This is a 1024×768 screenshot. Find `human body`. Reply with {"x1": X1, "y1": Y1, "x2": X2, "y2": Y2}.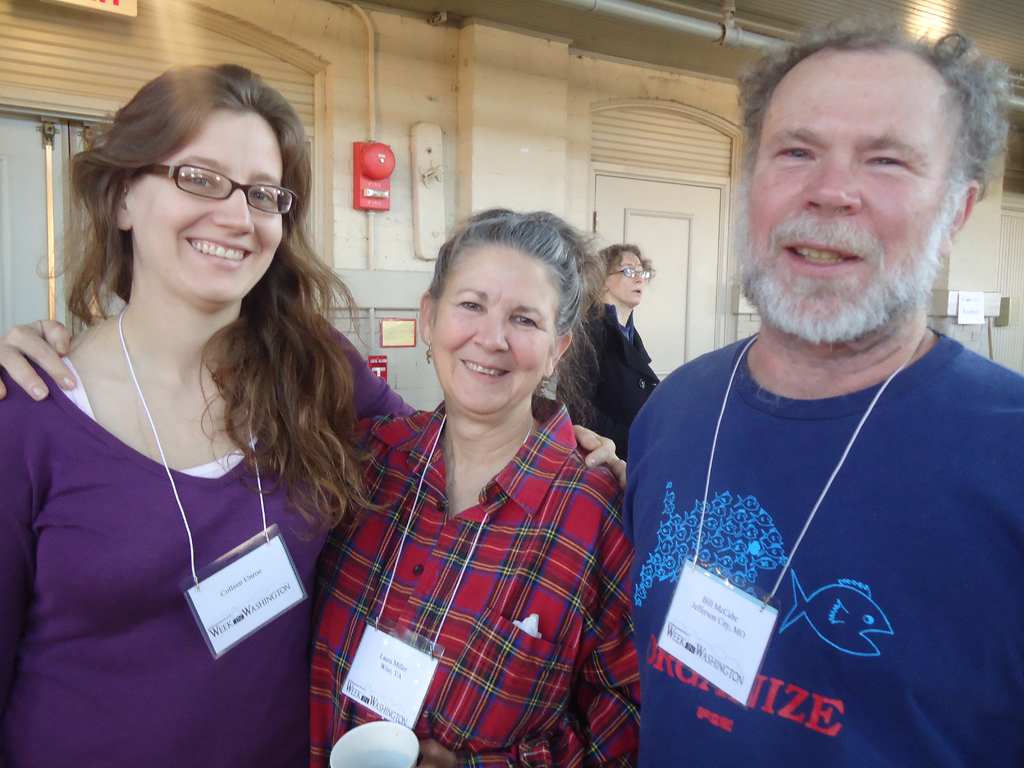
{"x1": 614, "y1": 53, "x2": 1023, "y2": 766}.
